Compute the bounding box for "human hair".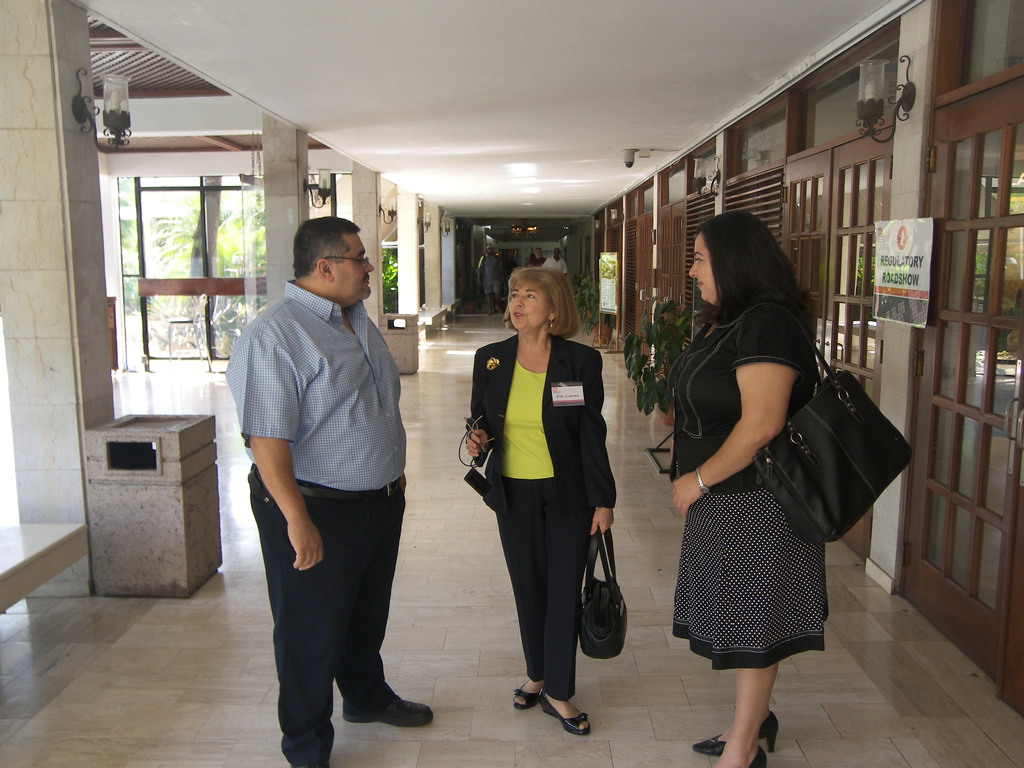
crop(692, 211, 812, 332).
